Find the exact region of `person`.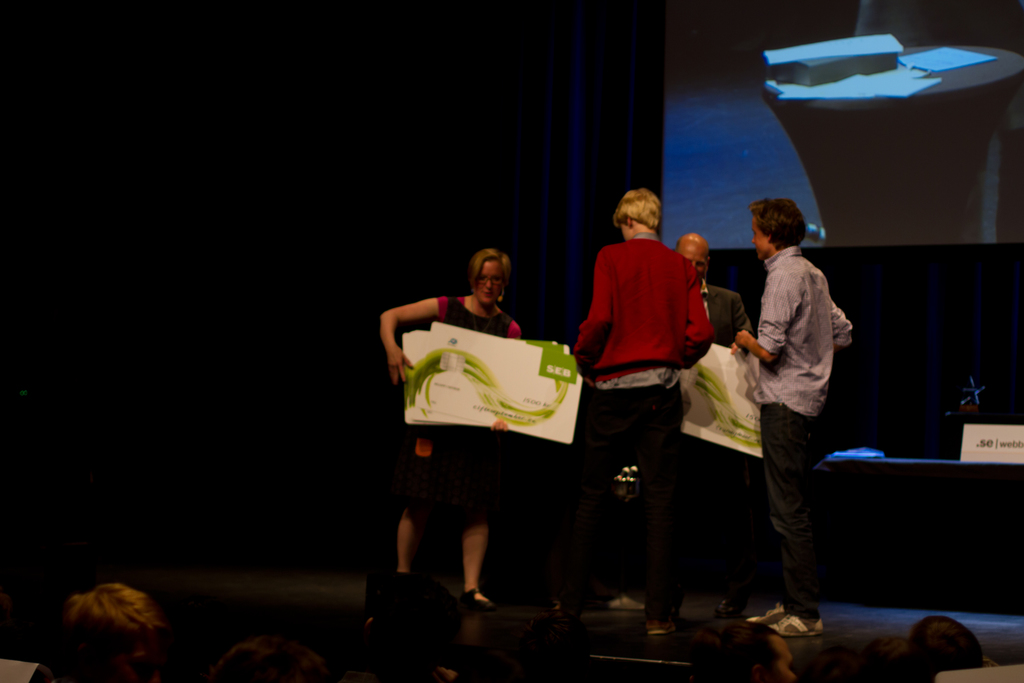
Exact region: <bbox>667, 231, 746, 601</bbox>.
